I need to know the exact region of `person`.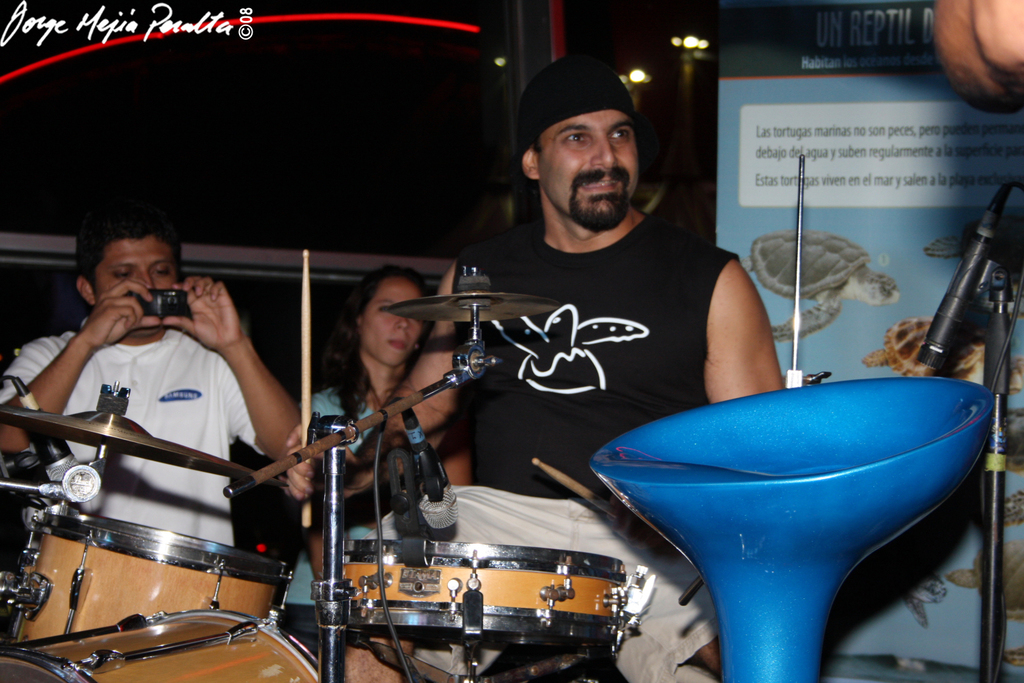
Region: 360 62 792 613.
